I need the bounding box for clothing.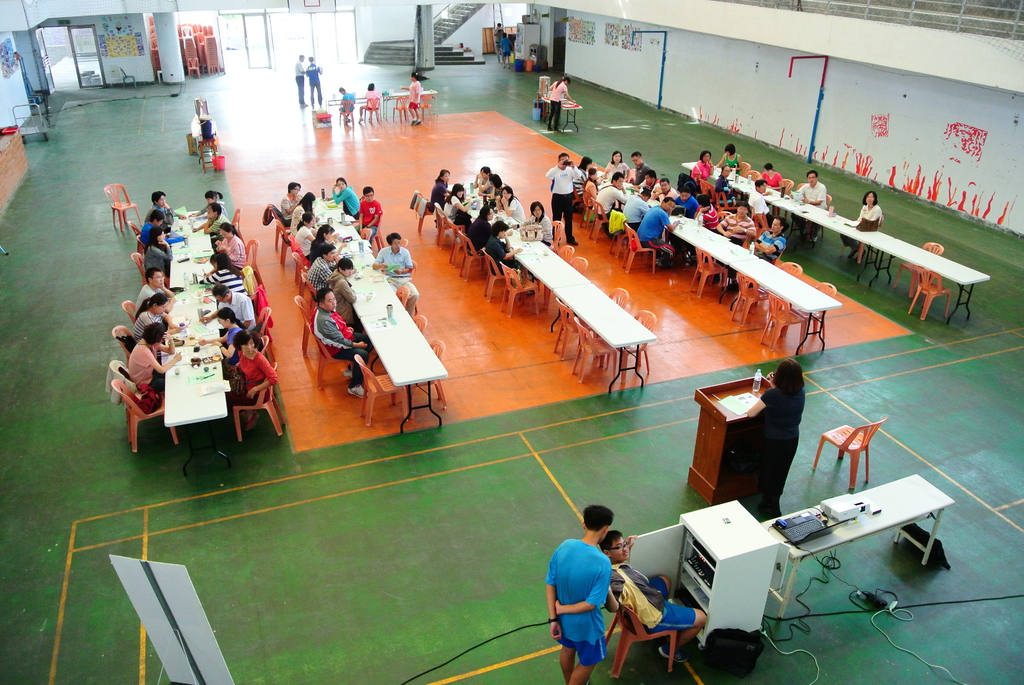
Here it is: l=499, t=33, r=513, b=58.
